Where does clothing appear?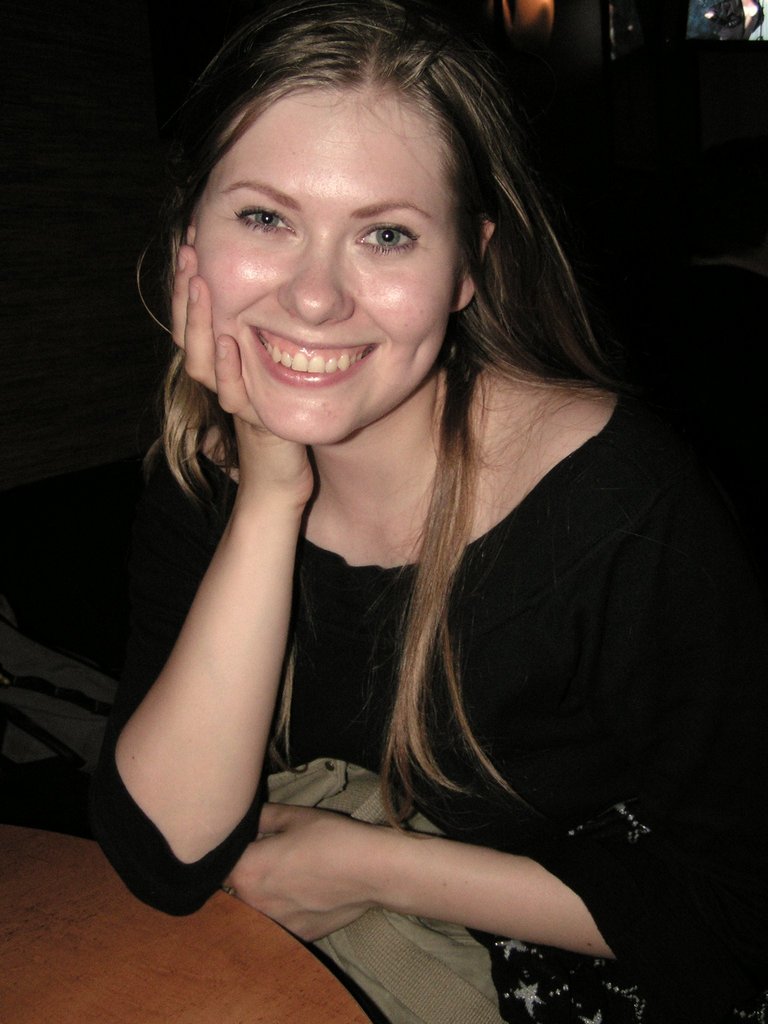
Appears at left=74, top=243, right=709, bottom=975.
